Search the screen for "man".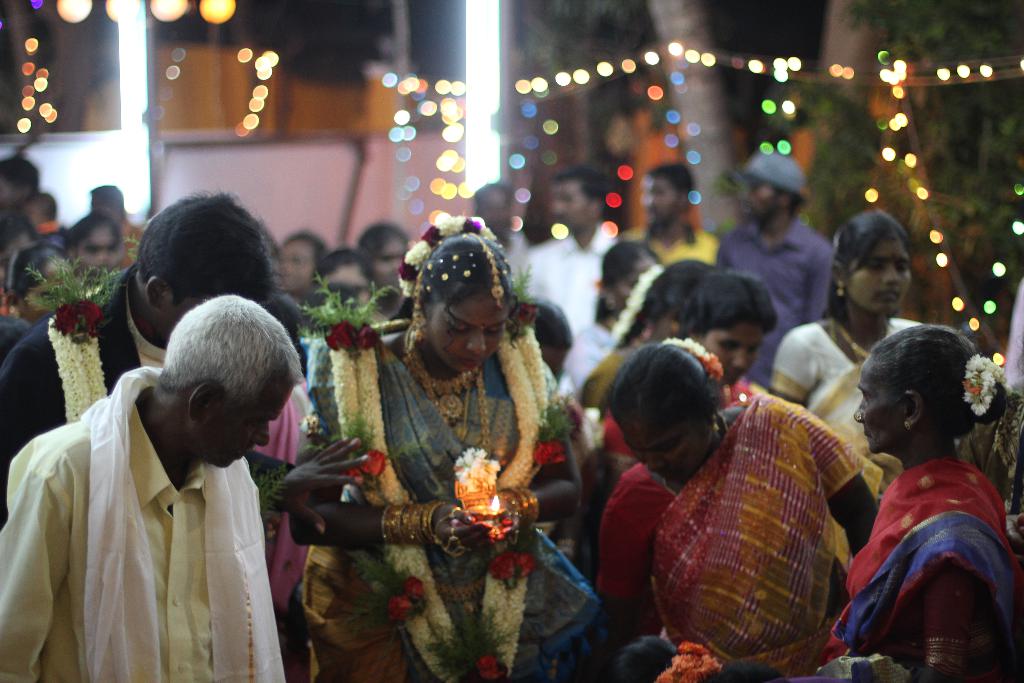
Found at x1=712, y1=147, x2=839, y2=411.
